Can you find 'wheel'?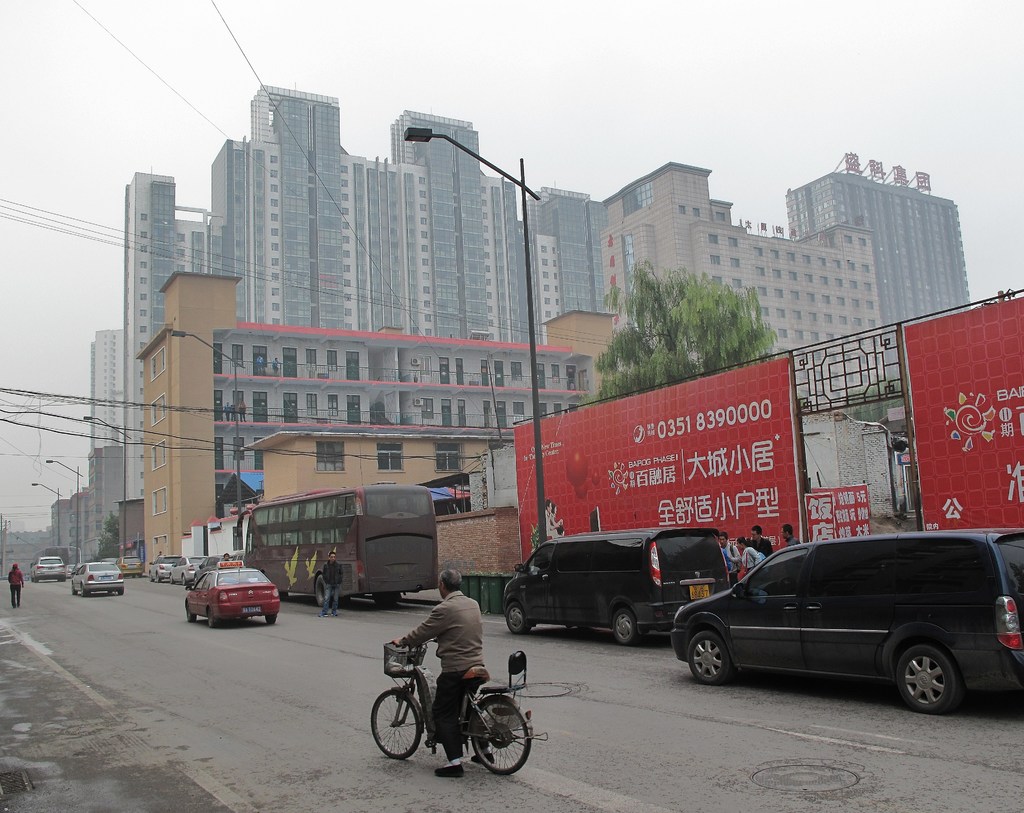
Yes, bounding box: <box>186,608,195,622</box>.
